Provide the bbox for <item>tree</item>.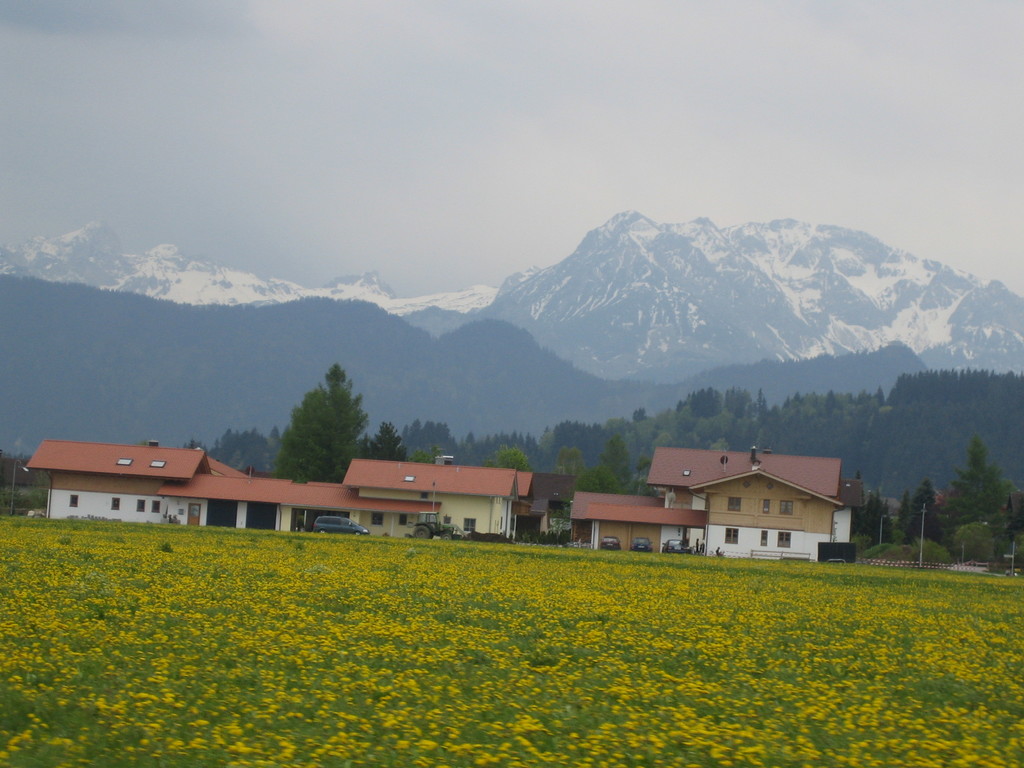
box=[486, 443, 530, 474].
